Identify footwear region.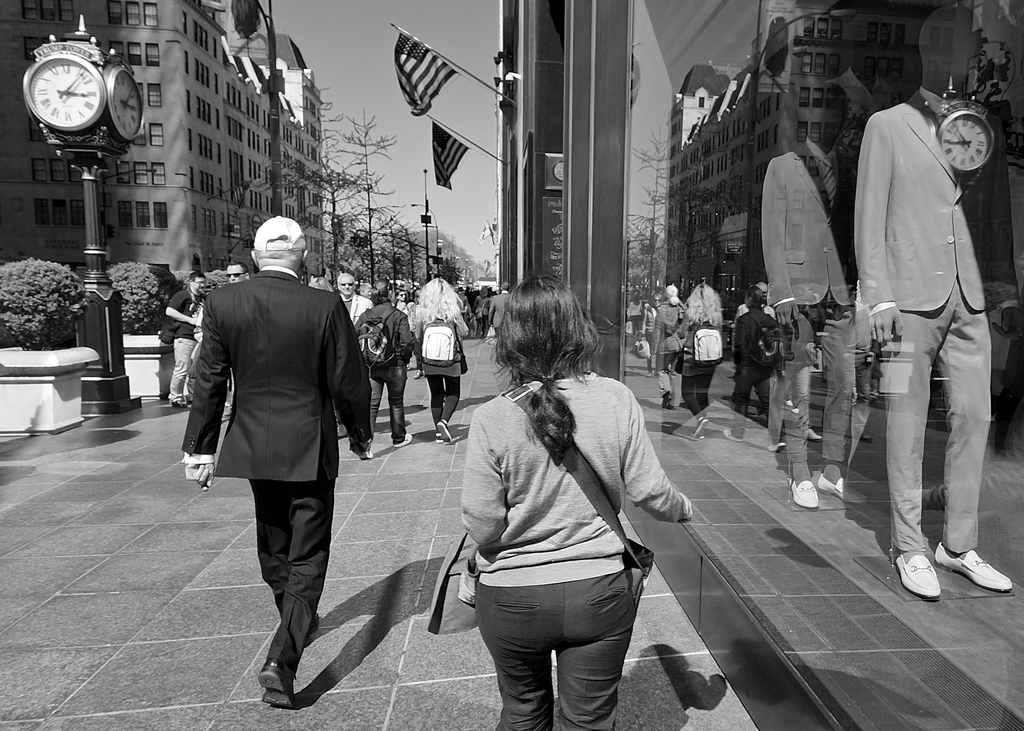
Region: 433/421/454/448.
